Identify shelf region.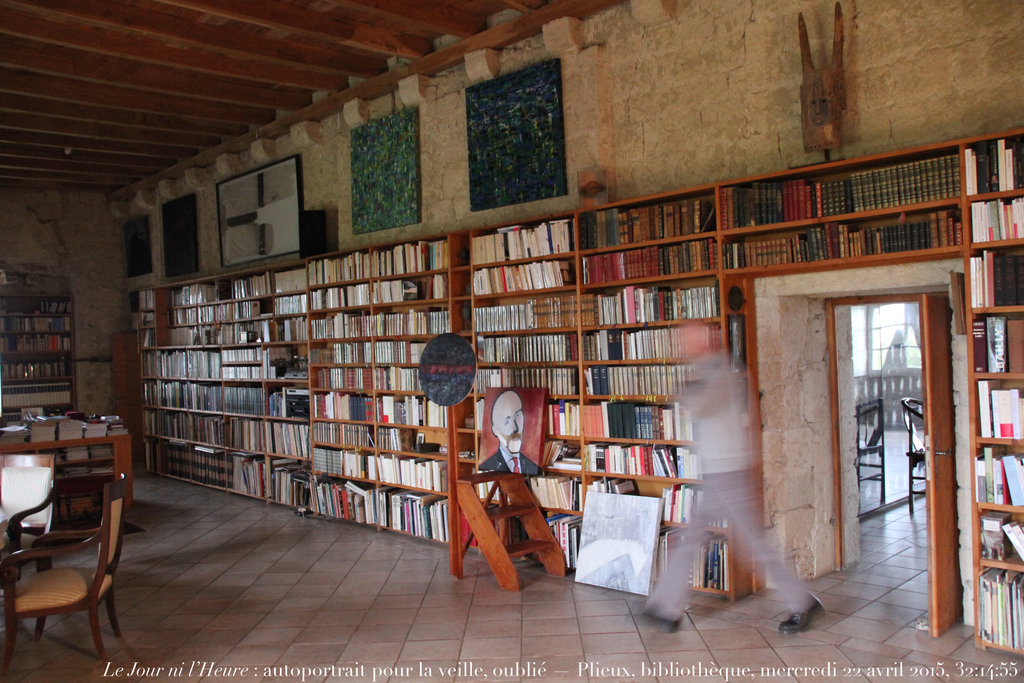
Region: bbox=(637, 526, 737, 588).
